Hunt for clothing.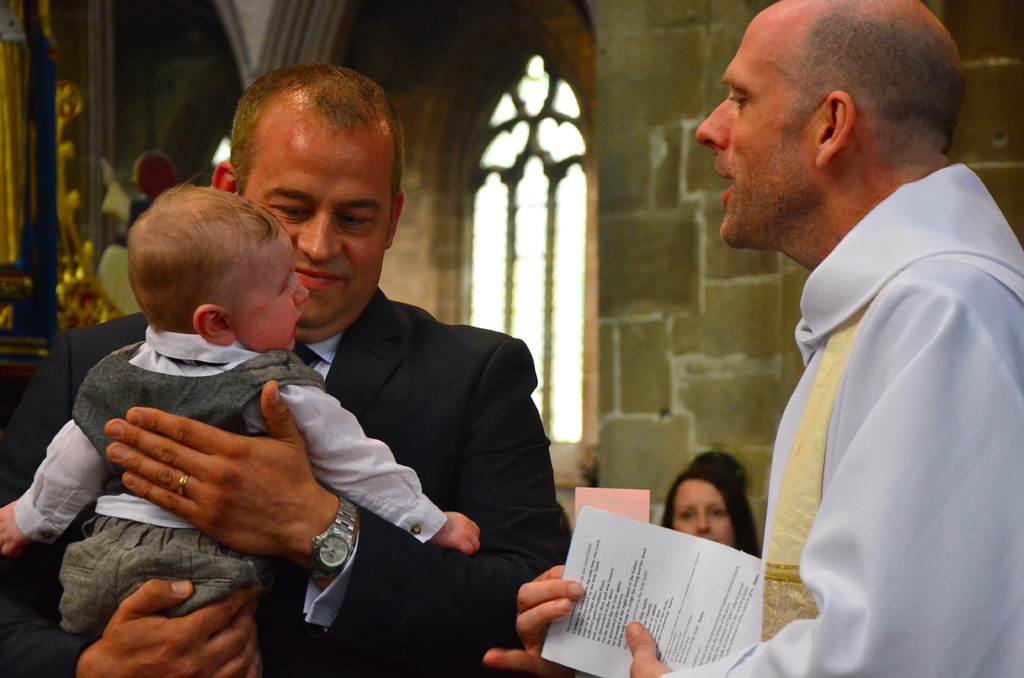
Hunted down at [696, 116, 1020, 668].
